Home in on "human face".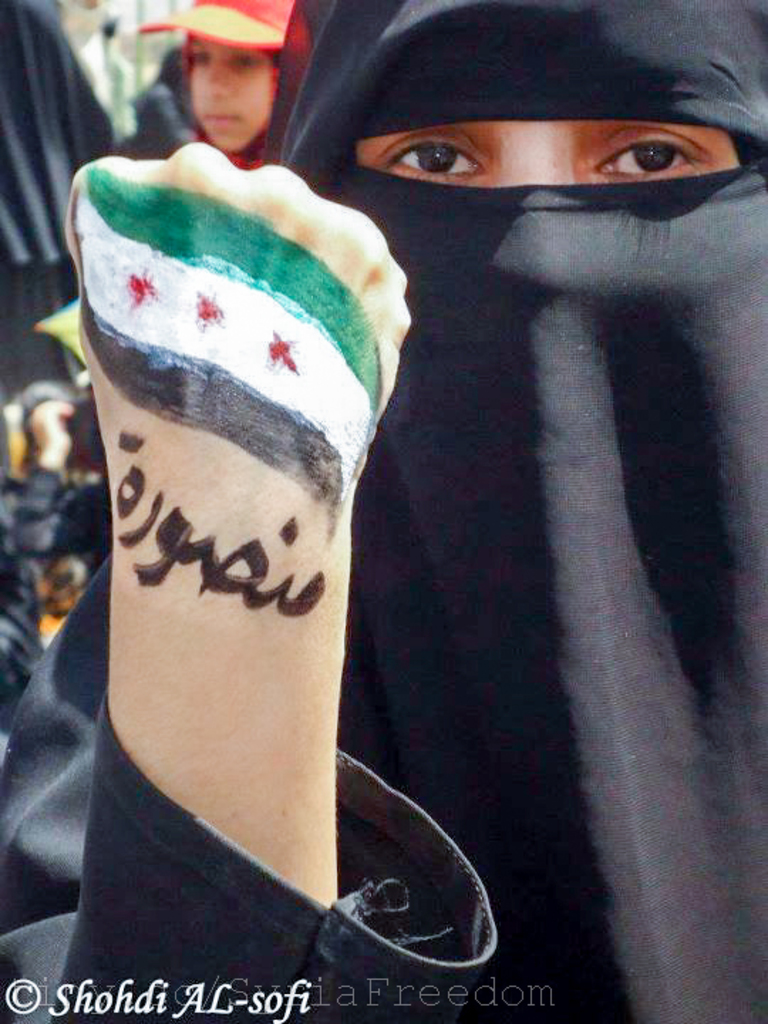
Homed in at region(360, 115, 745, 186).
